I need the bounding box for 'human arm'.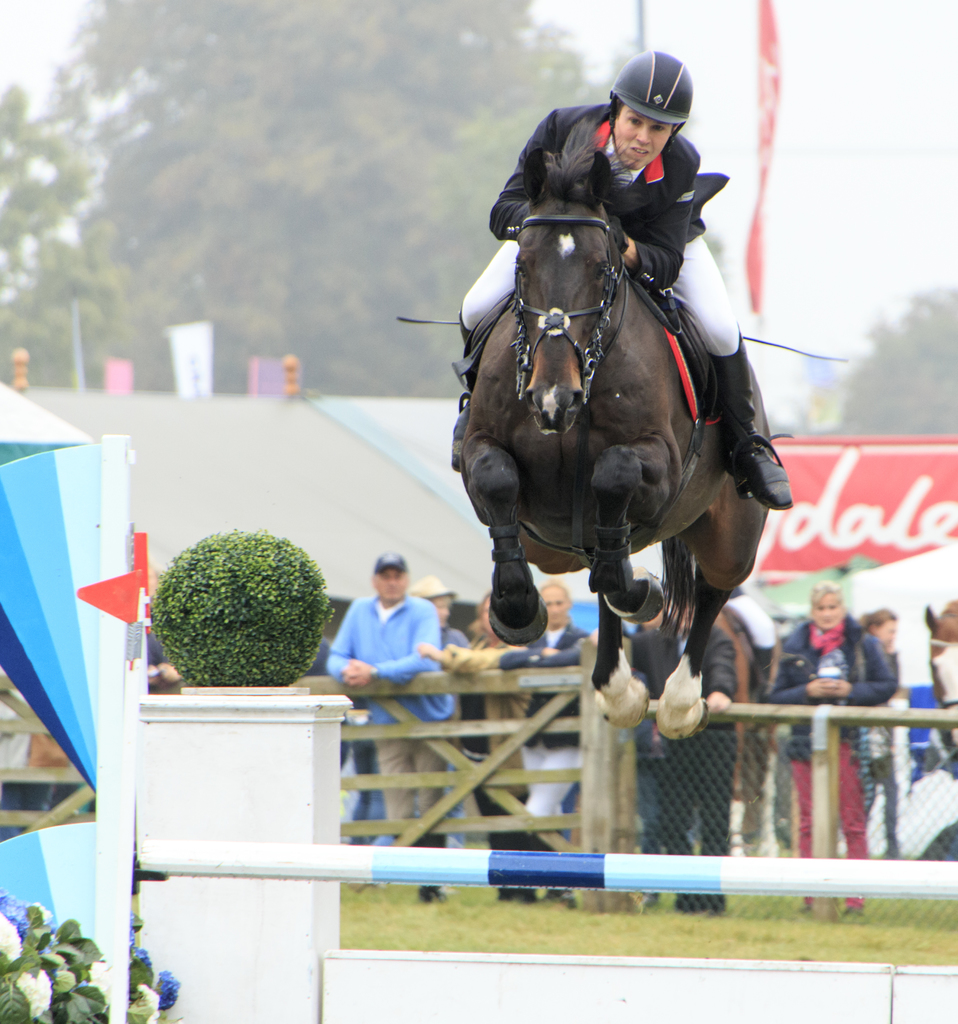
Here it is: (611,152,699,291).
